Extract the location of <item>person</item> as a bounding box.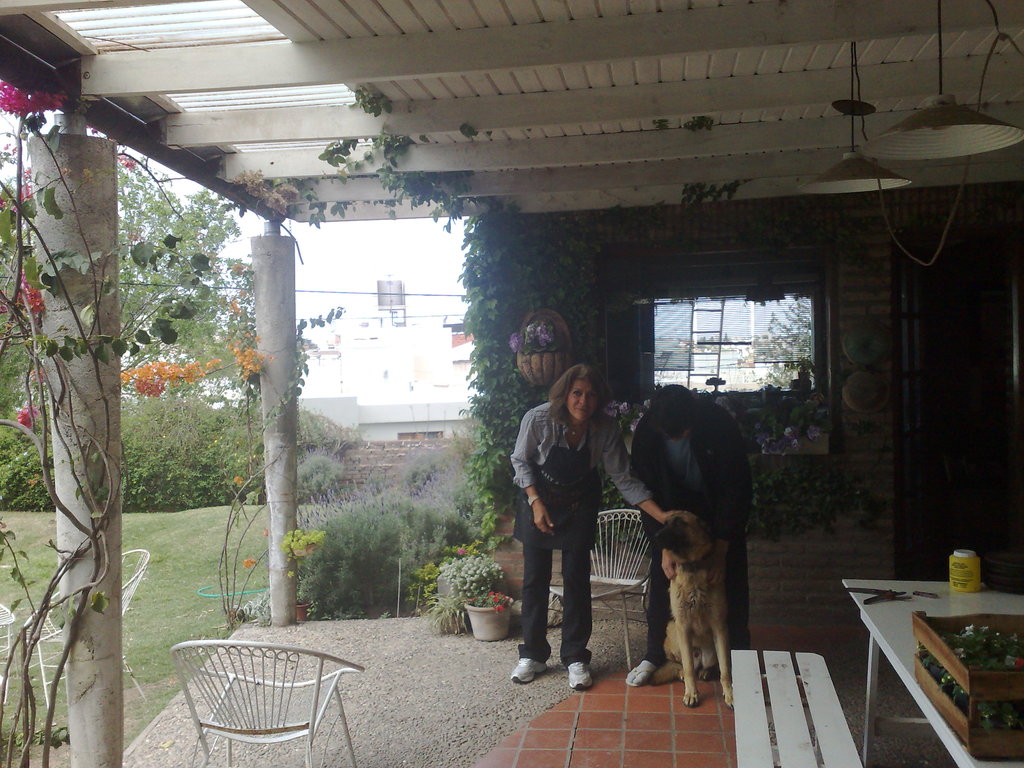
detection(510, 362, 692, 694).
